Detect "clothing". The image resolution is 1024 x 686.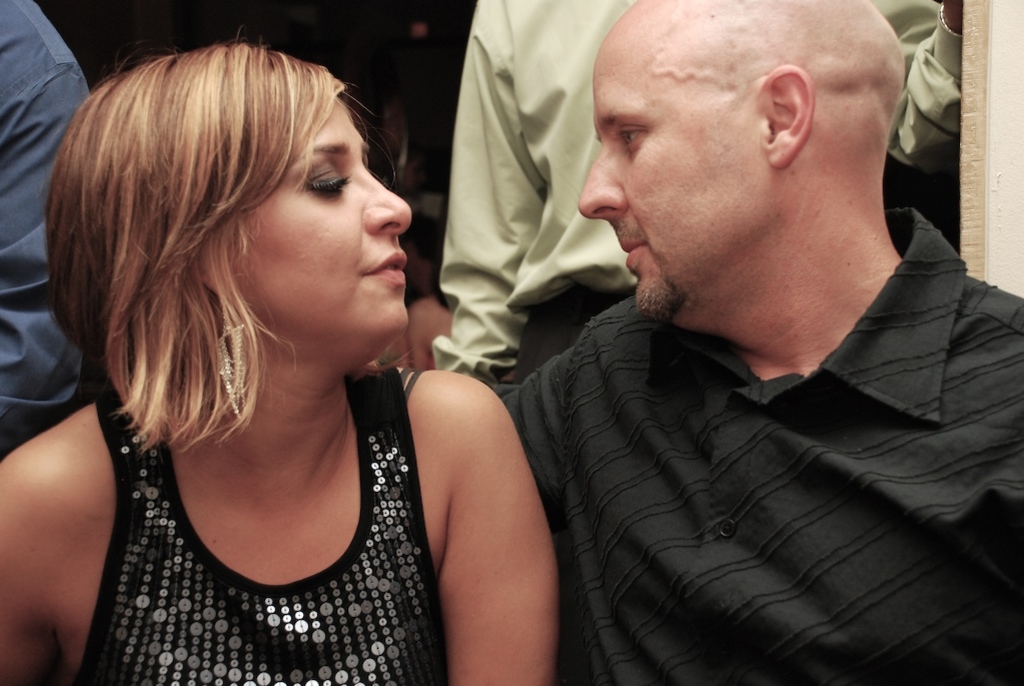
pyautogui.locateOnScreen(440, 0, 960, 384).
